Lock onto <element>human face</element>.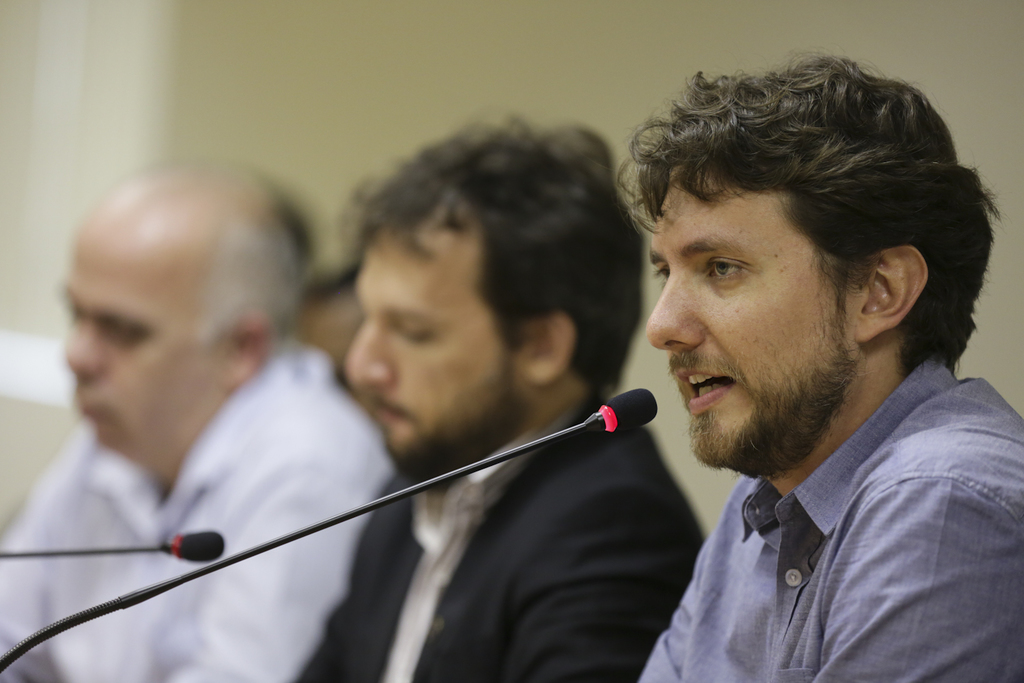
Locked: crop(344, 222, 523, 488).
